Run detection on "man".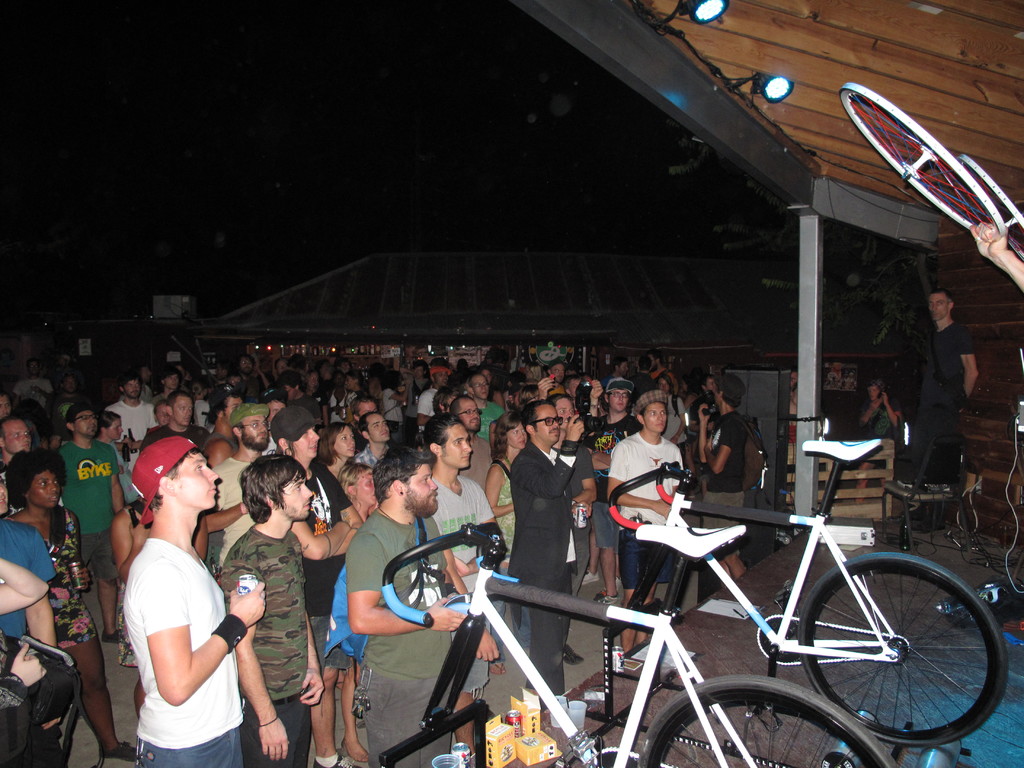
Result: 120, 433, 259, 767.
